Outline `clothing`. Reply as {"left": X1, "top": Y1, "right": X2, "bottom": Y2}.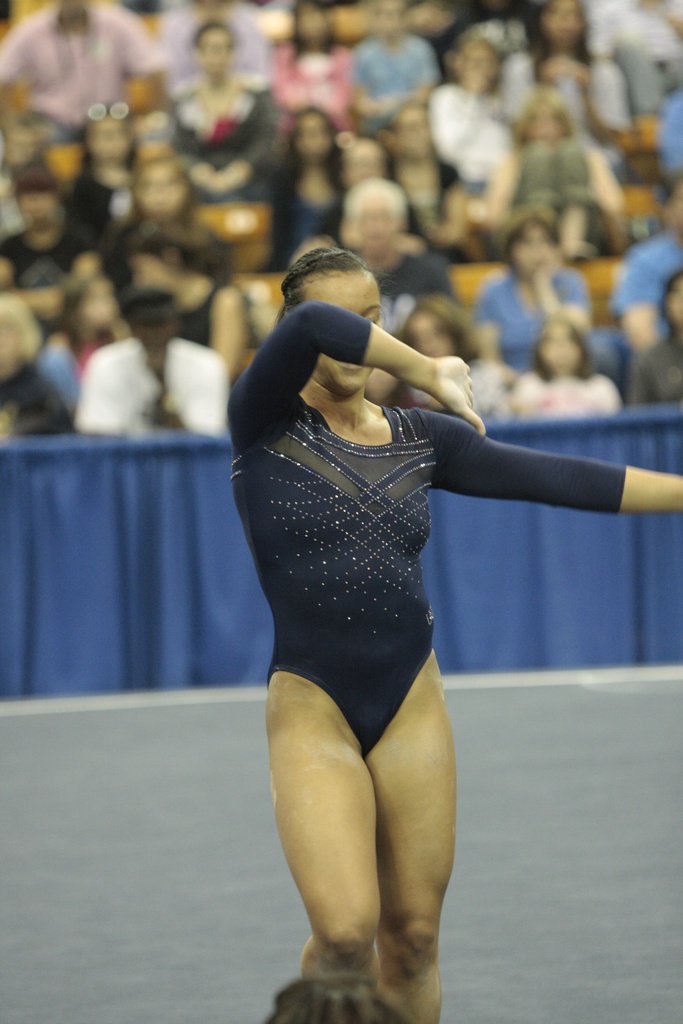
{"left": 0, "top": 221, "right": 93, "bottom": 286}.
